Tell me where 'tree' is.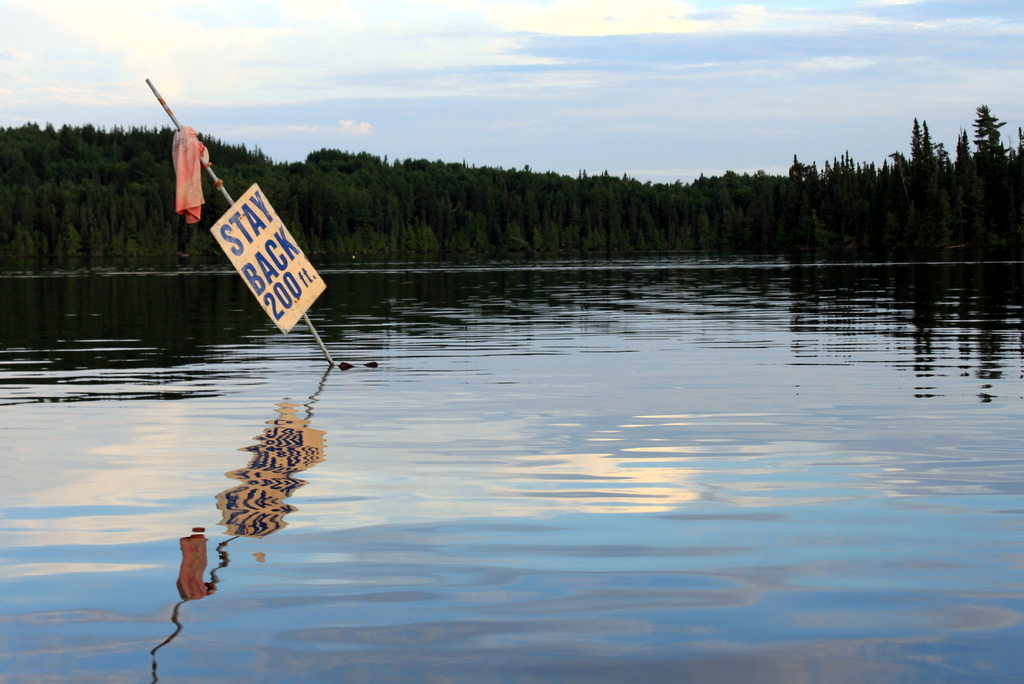
'tree' is at rect(964, 103, 1009, 248).
